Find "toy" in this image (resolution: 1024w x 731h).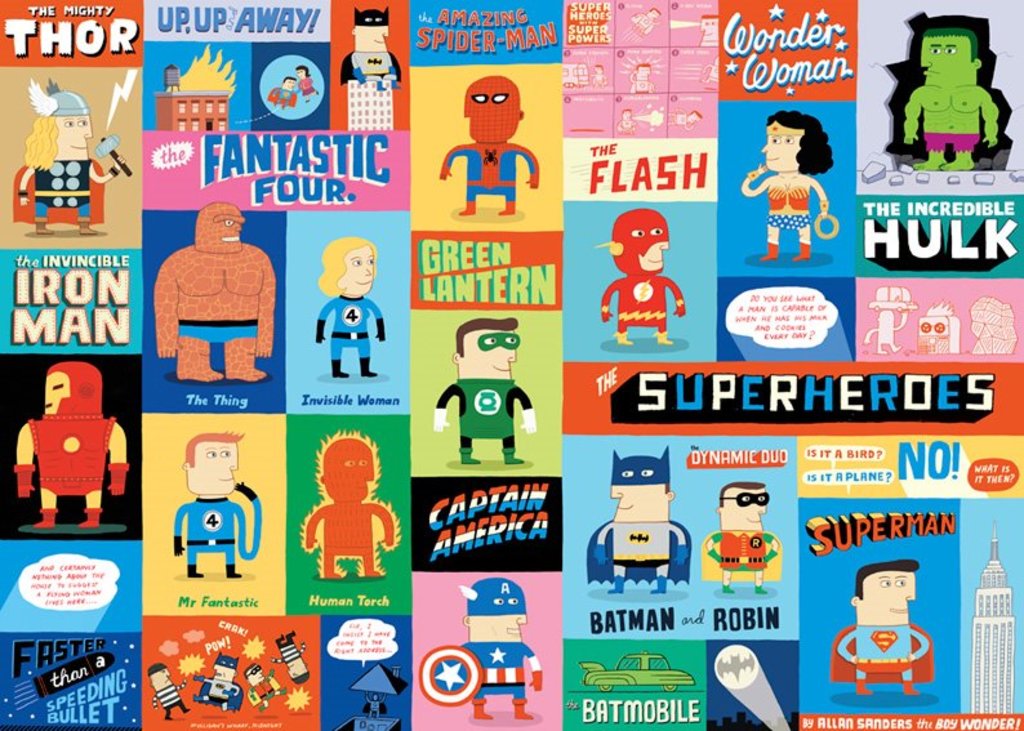
419,575,547,721.
